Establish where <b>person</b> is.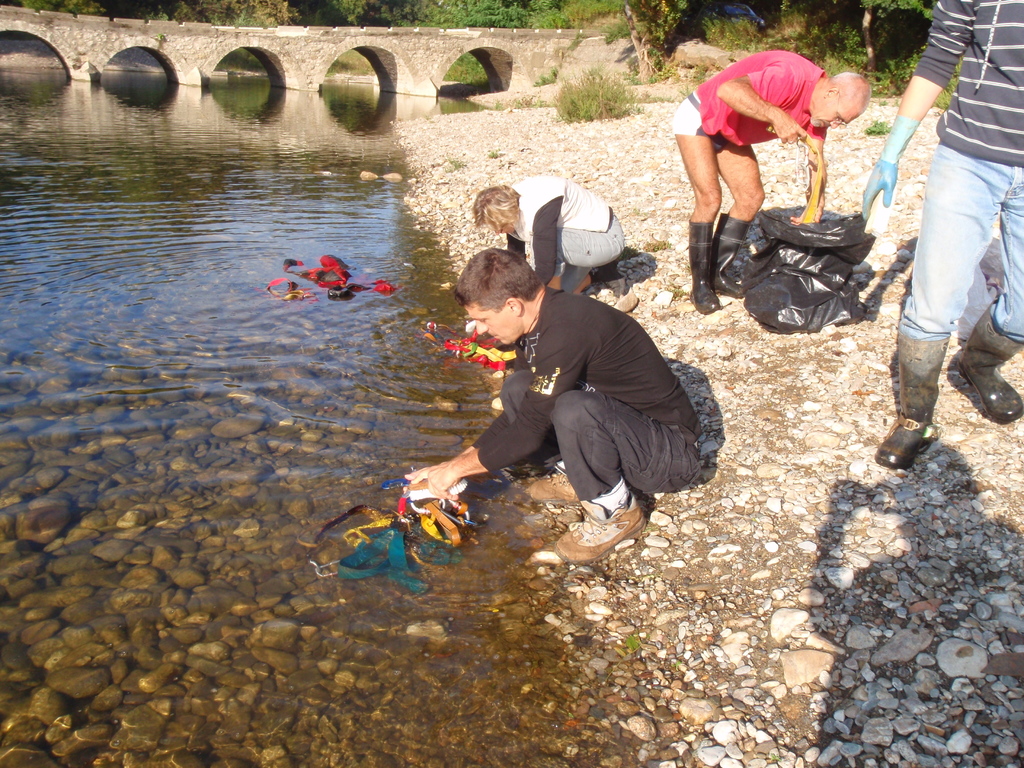
Established at [856, 0, 1023, 474].
